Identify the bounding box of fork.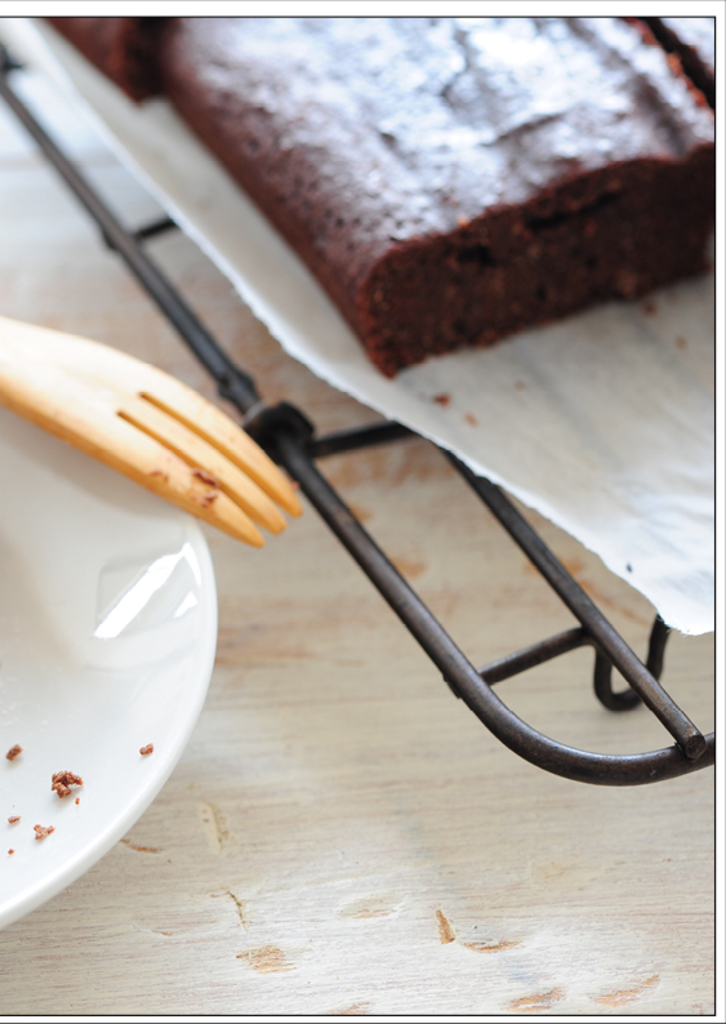
left=0, top=300, right=298, bottom=549.
